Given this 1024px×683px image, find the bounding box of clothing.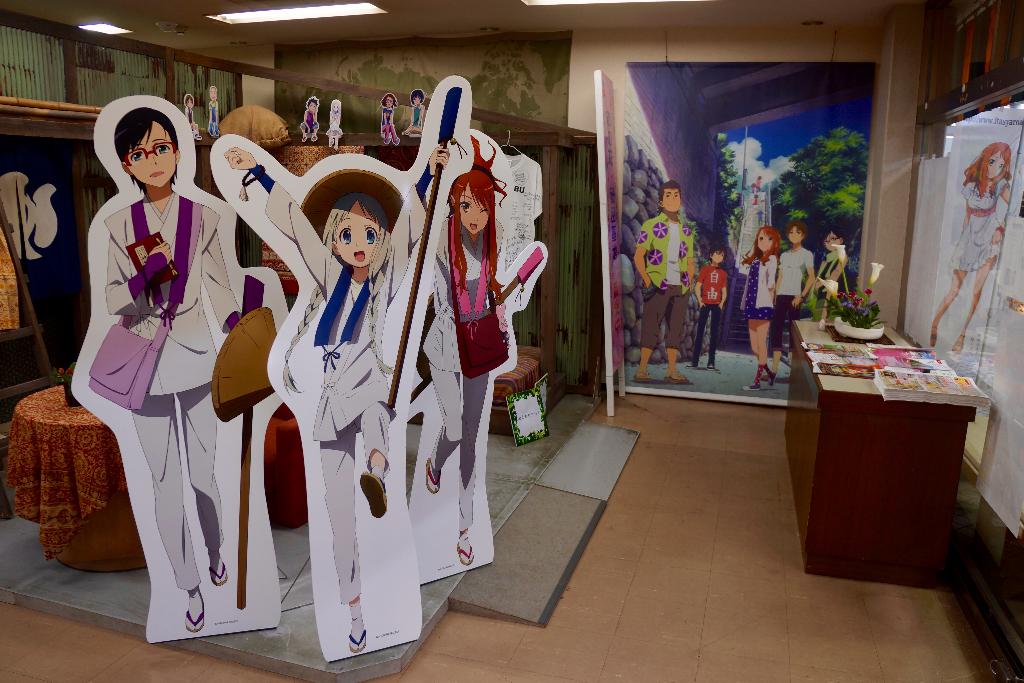
(808,251,844,323).
